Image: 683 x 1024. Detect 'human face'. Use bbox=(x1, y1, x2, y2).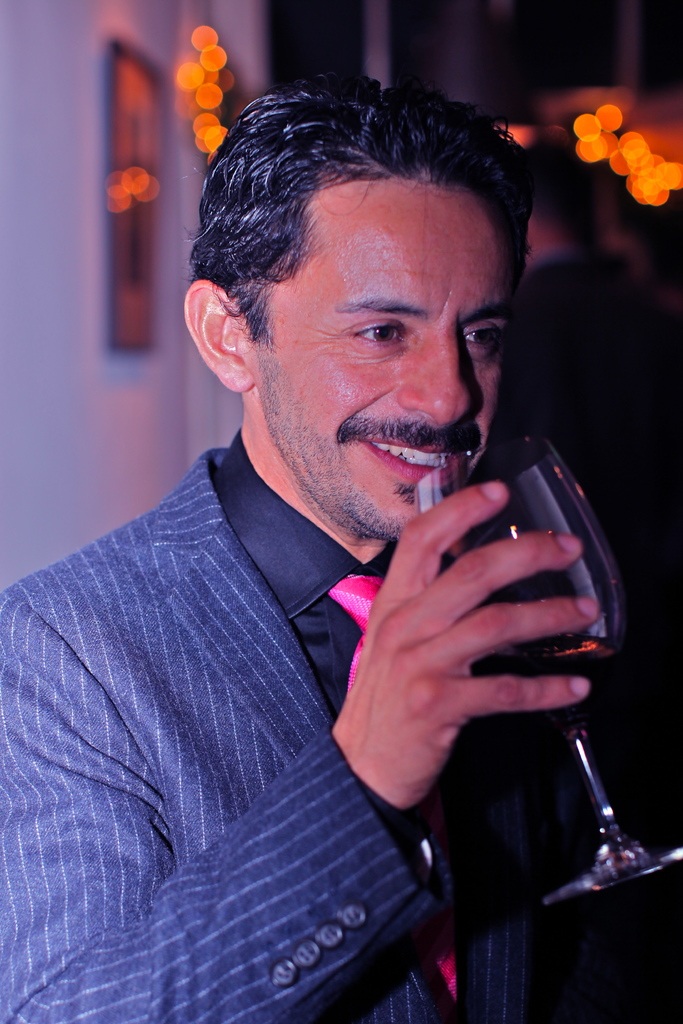
bbox=(240, 178, 511, 538).
